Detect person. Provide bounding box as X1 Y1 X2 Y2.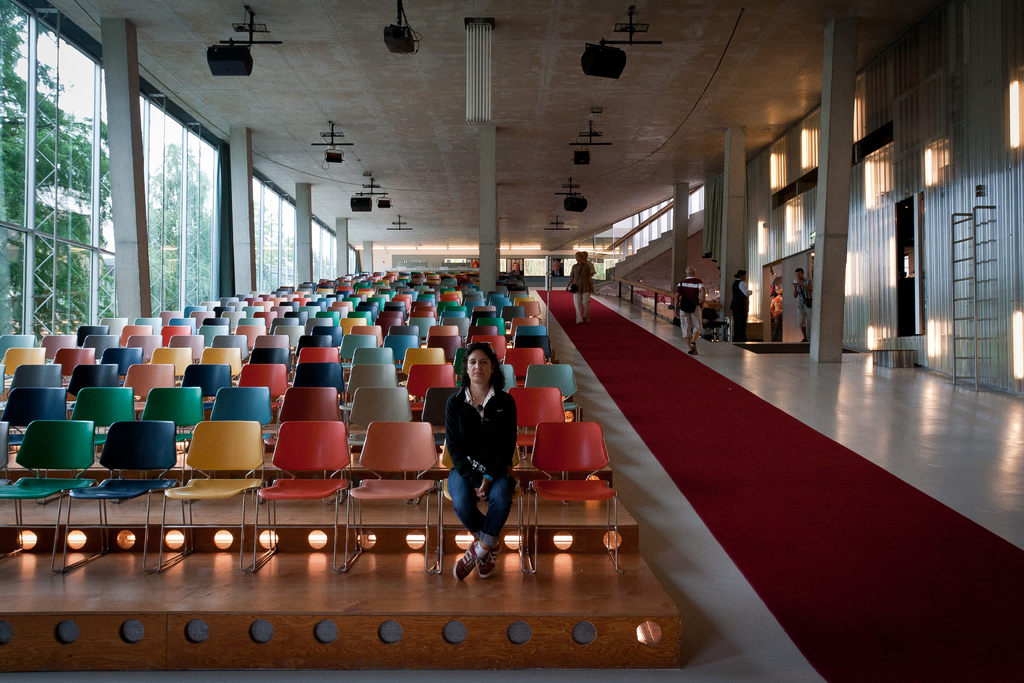
563 248 595 320.
